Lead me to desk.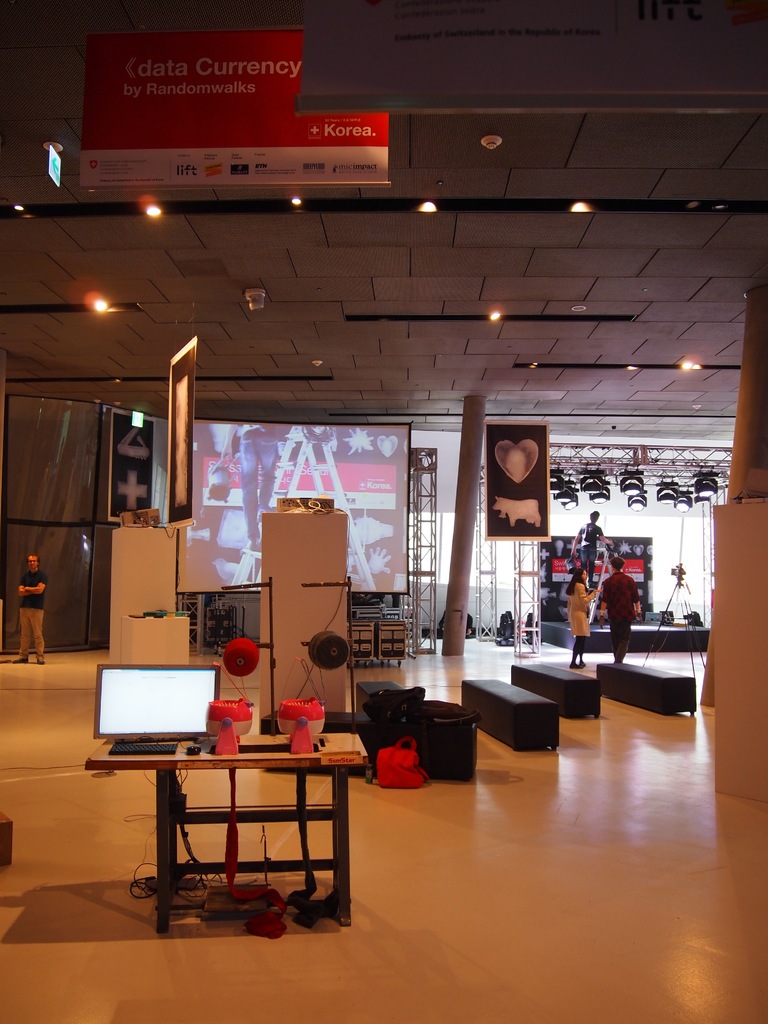
Lead to [x1=112, y1=721, x2=357, y2=916].
